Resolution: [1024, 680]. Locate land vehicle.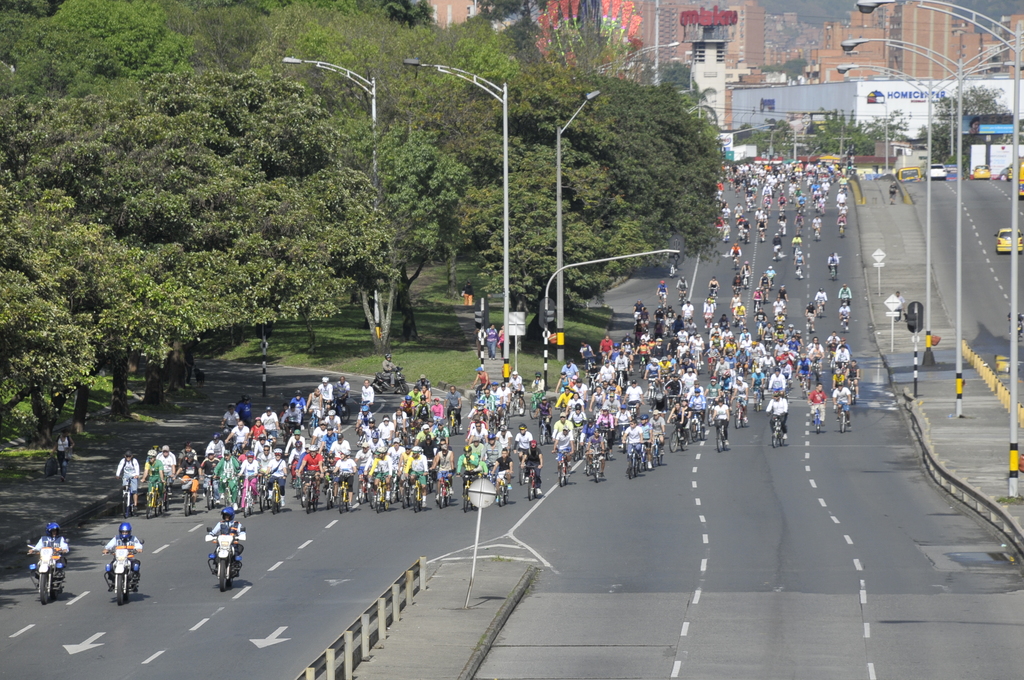
pyautogui.locateOnScreen(922, 162, 946, 179).
